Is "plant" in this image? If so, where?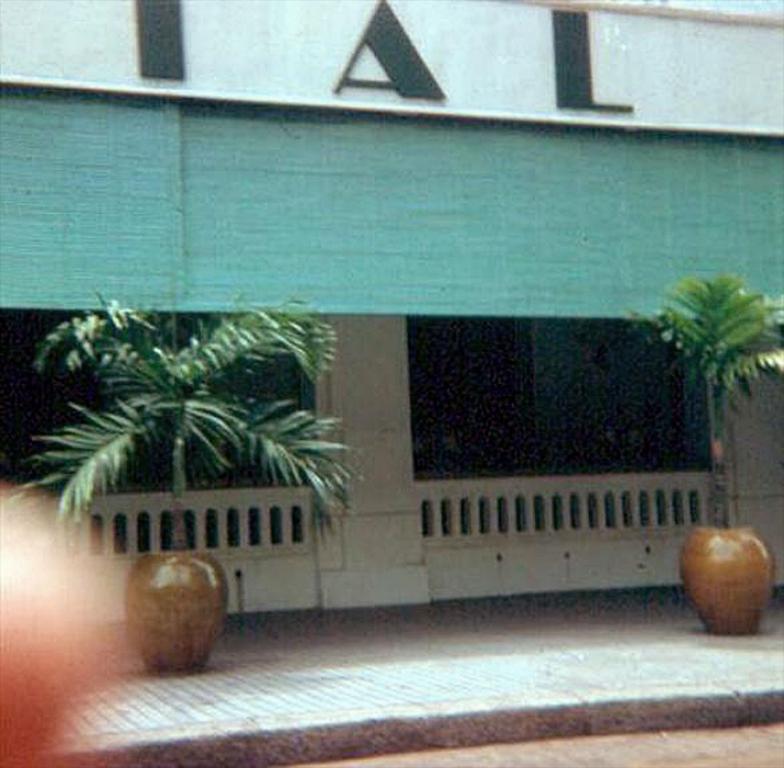
Yes, at <bbox>0, 293, 365, 551</bbox>.
